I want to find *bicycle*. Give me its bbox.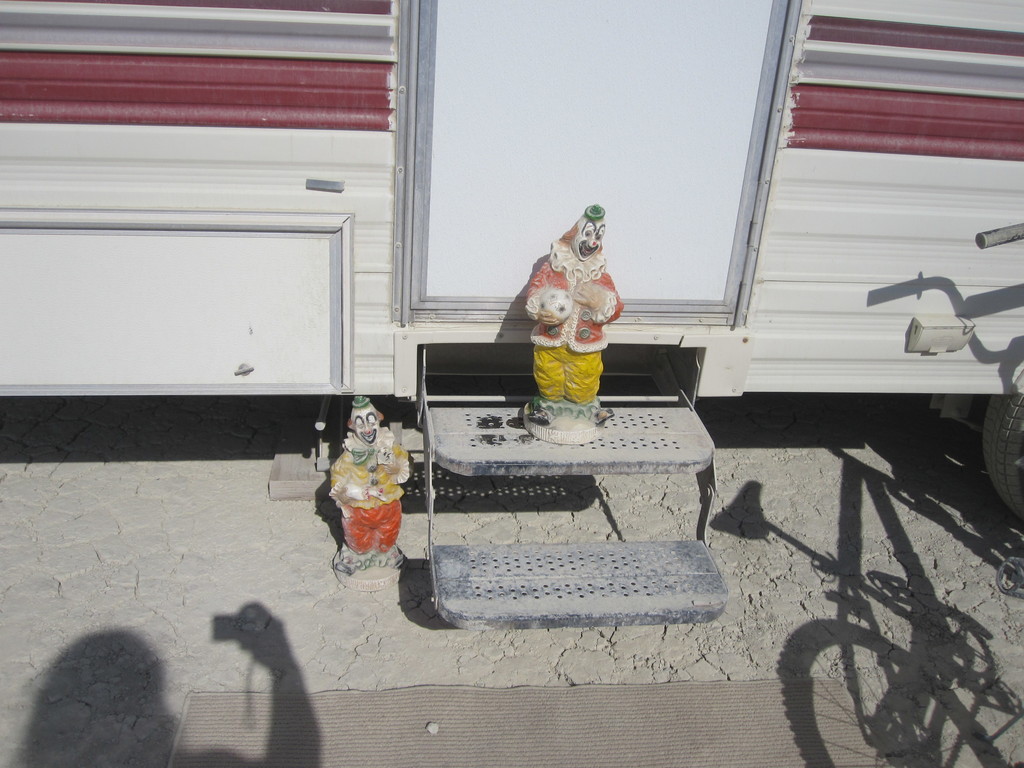
pyautogui.locateOnScreen(981, 223, 1023, 248).
